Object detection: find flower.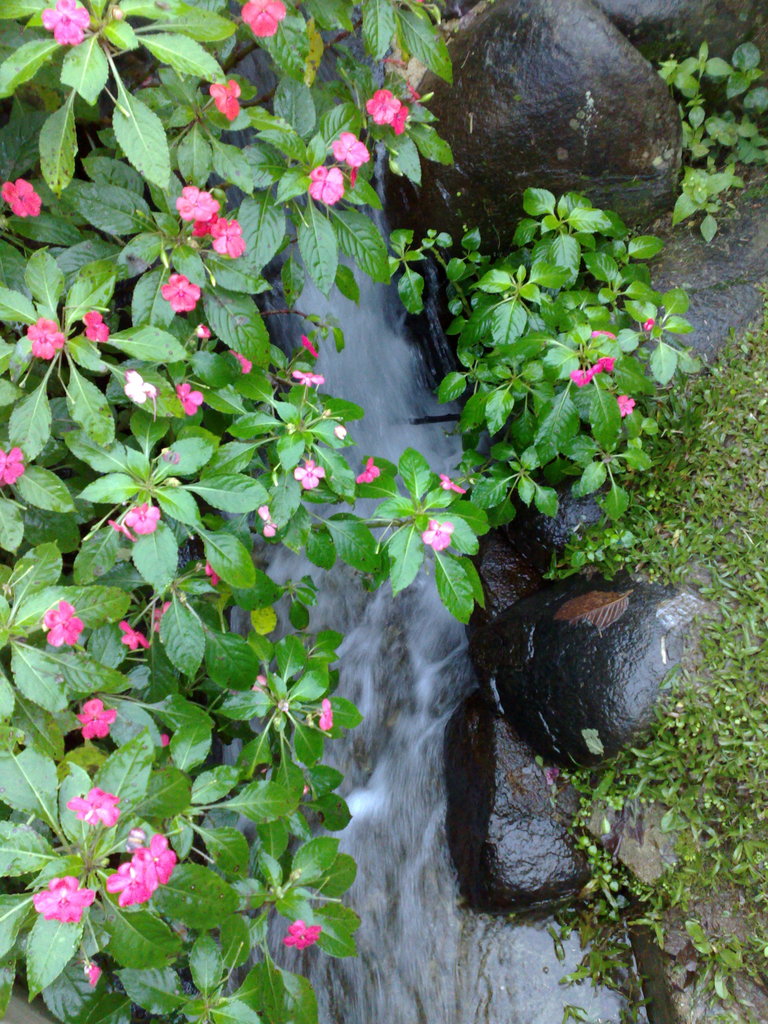
102,521,139,545.
